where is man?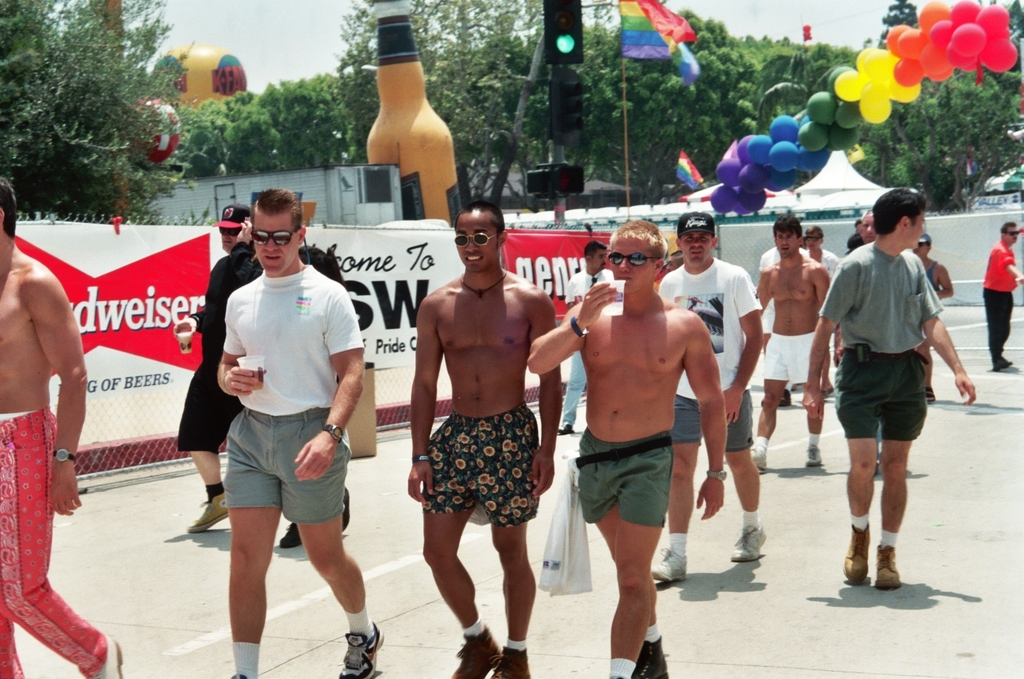
<region>555, 237, 616, 435</region>.
